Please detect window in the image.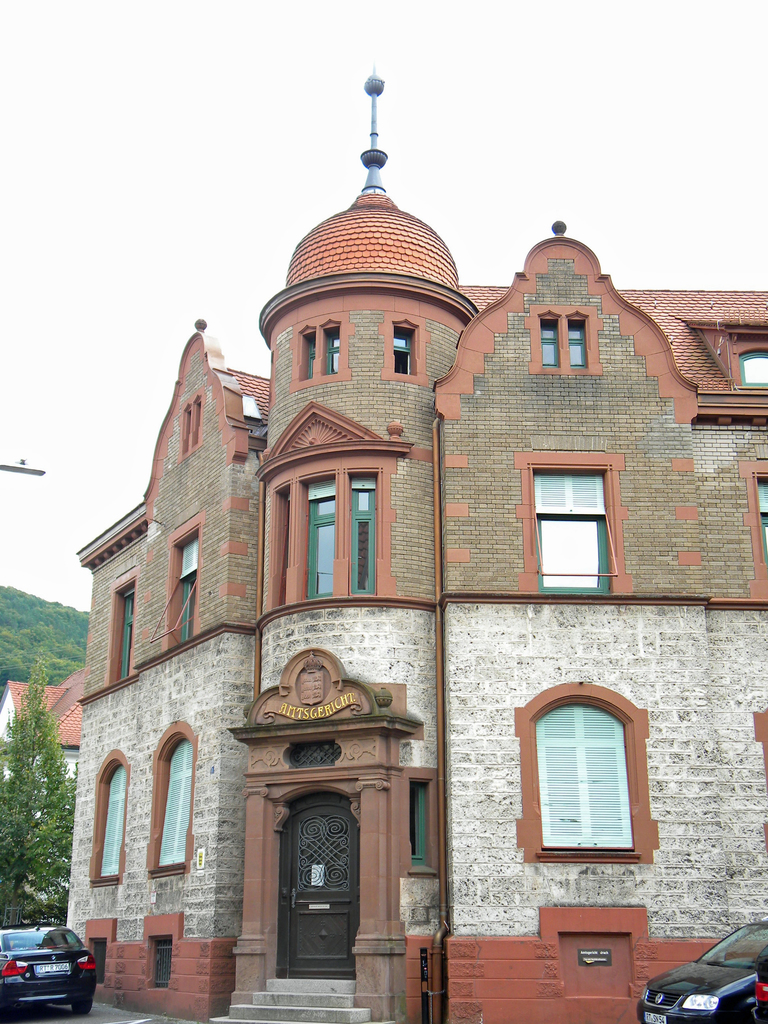
rect(108, 765, 124, 877).
